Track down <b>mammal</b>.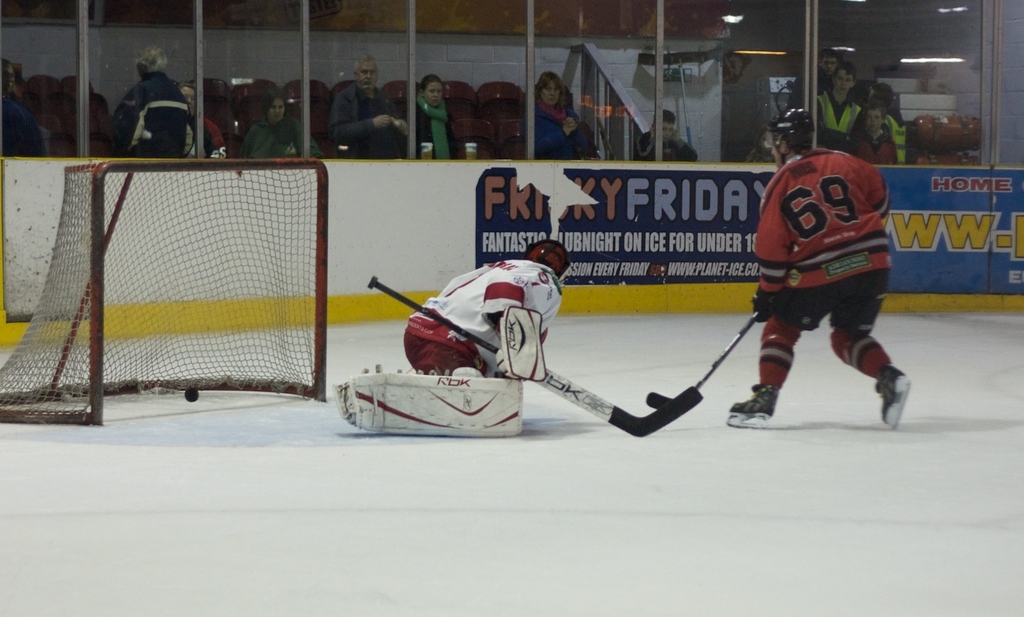
Tracked to [631, 103, 698, 157].
